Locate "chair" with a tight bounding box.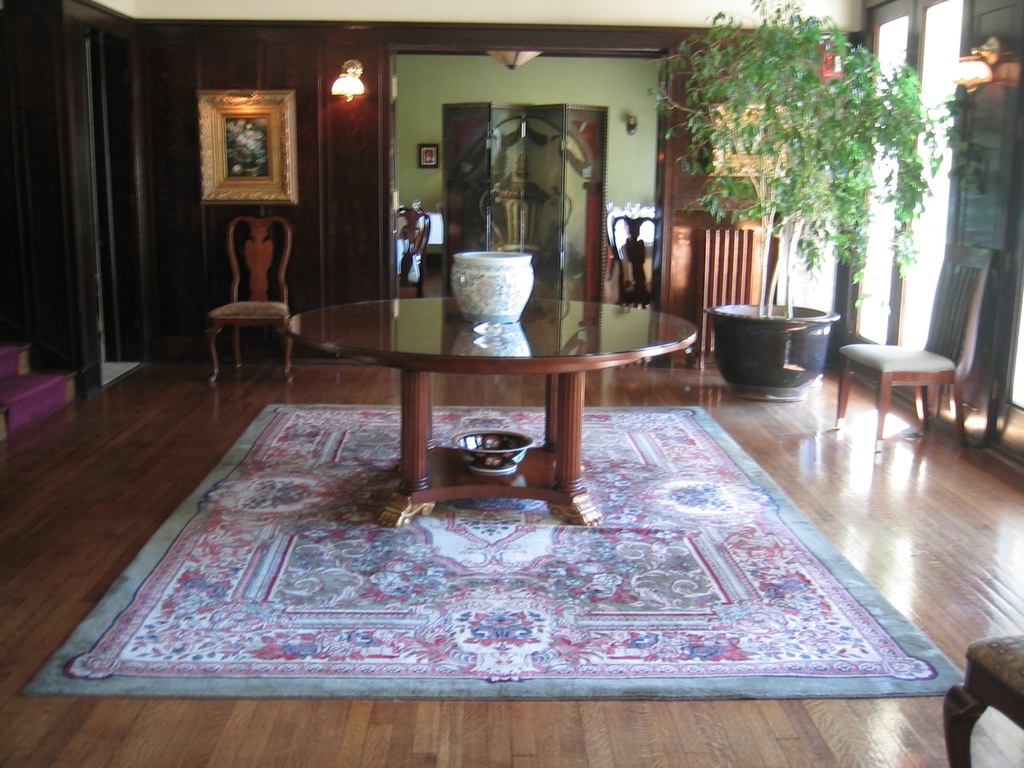
box(393, 206, 431, 298).
